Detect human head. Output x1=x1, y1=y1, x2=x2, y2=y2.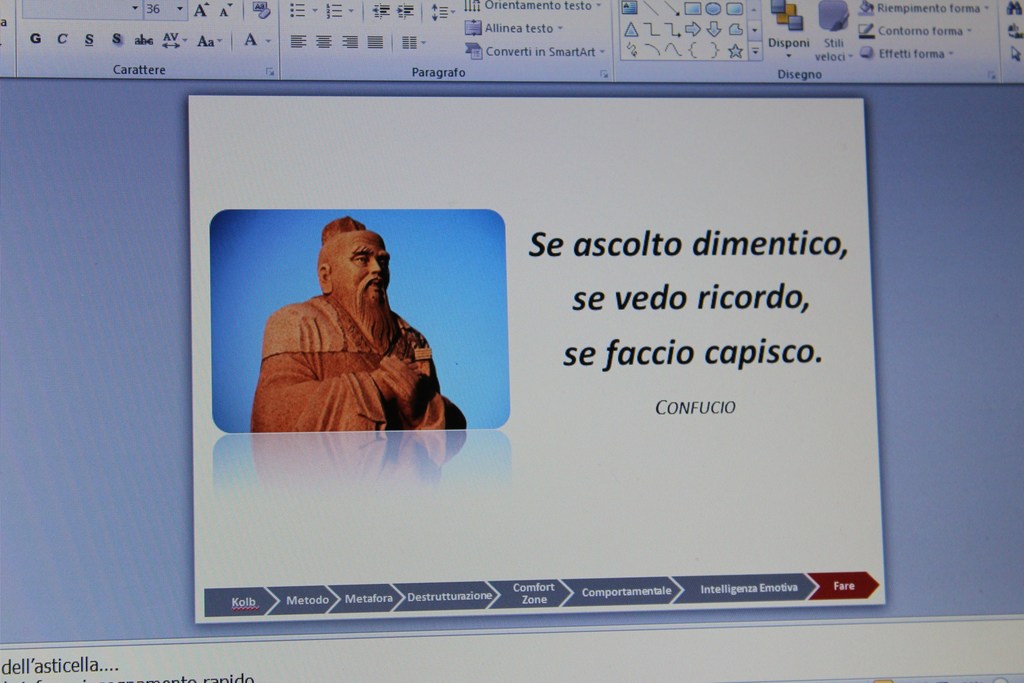
x1=310, y1=218, x2=388, y2=301.
